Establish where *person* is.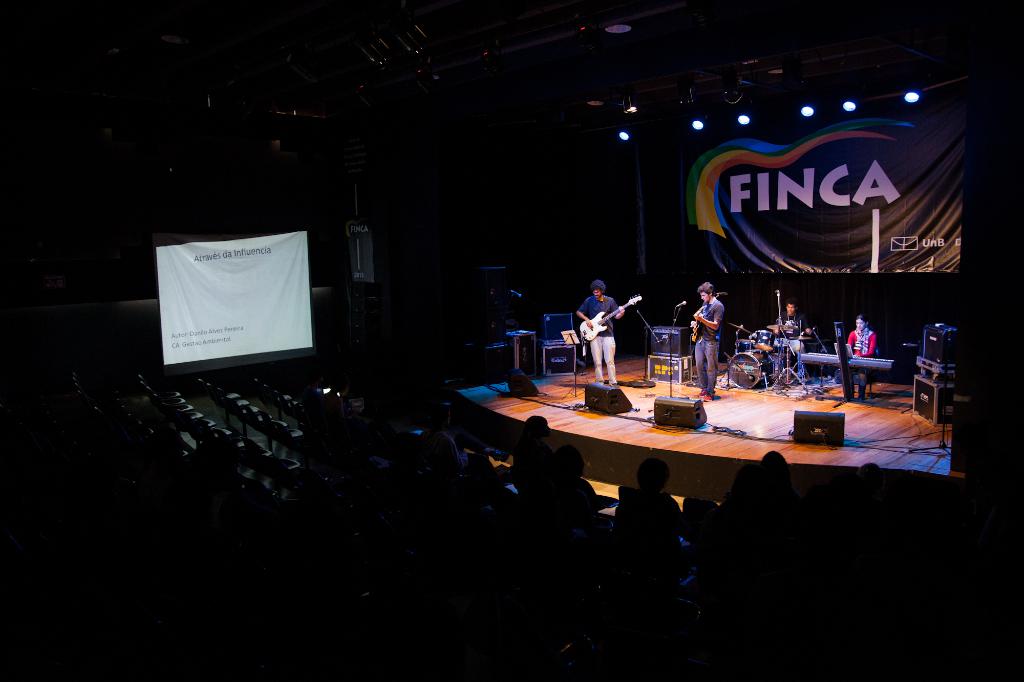
Established at (545,443,604,521).
